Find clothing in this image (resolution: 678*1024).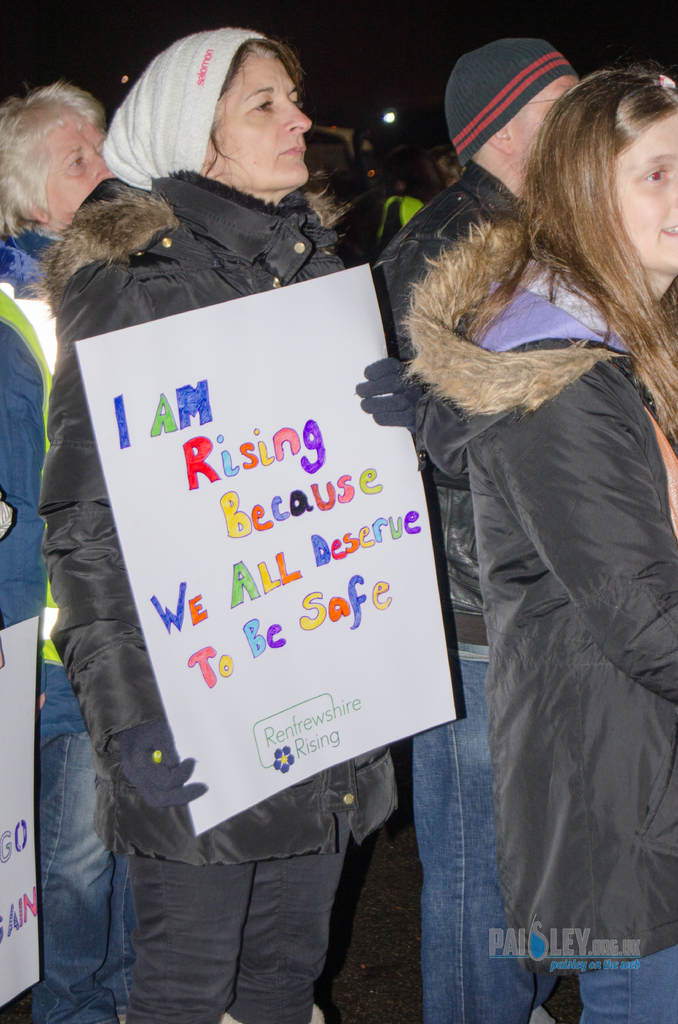
BBox(0, 223, 89, 989).
